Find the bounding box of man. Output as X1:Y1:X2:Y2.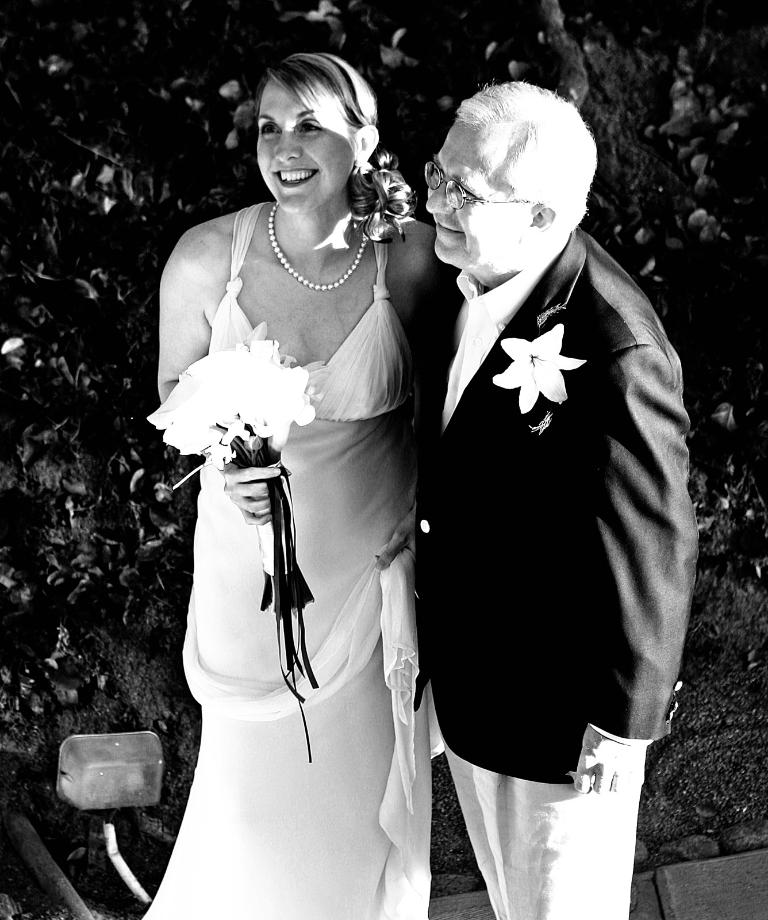
418:83:705:919.
